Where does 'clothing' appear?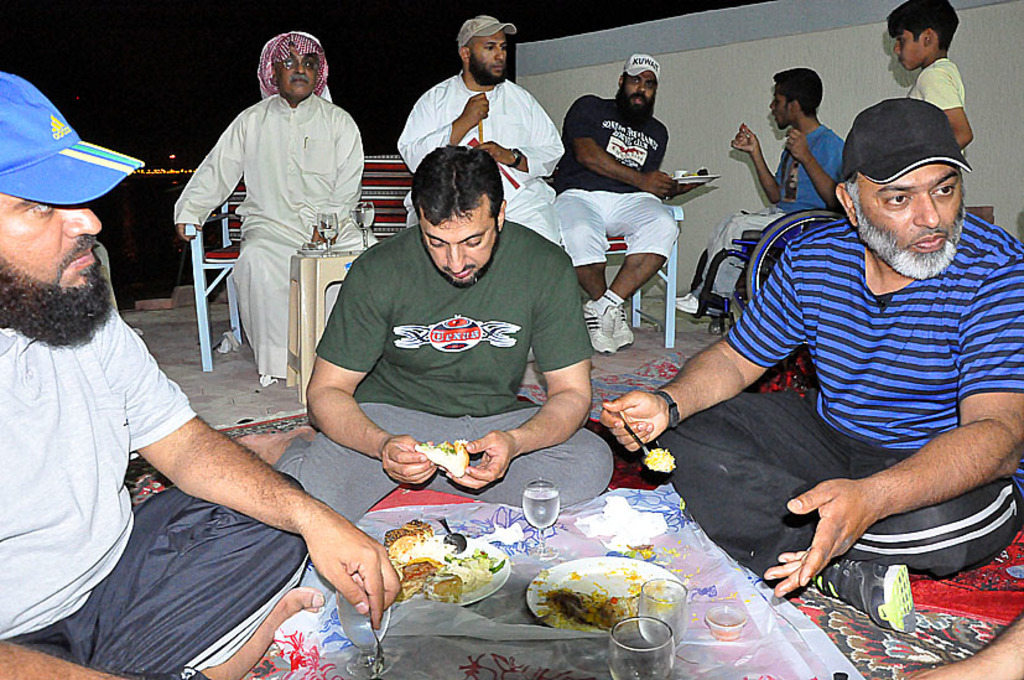
Appears at {"left": 184, "top": 56, "right": 349, "bottom": 391}.
